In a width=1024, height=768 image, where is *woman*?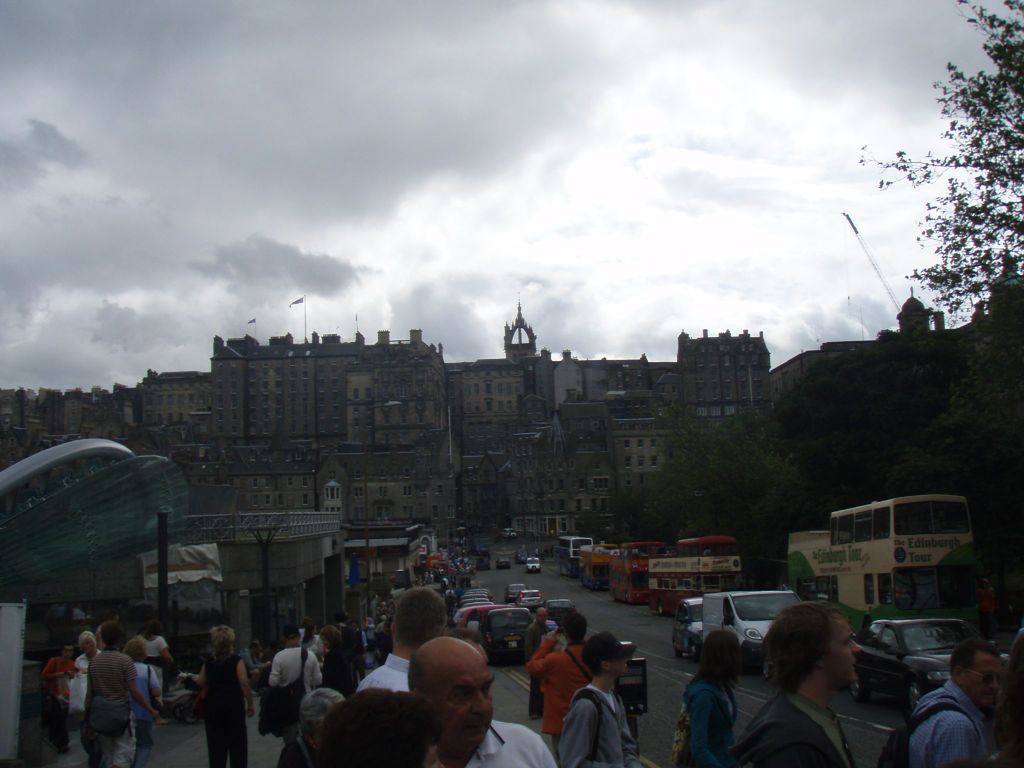
135 616 173 725.
